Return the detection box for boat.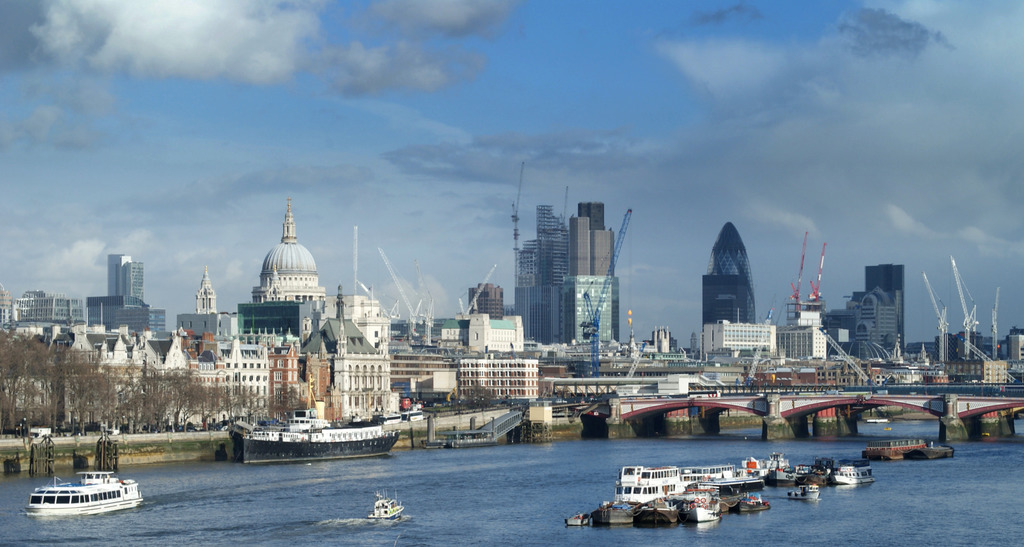
detection(796, 482, 822, 498).
